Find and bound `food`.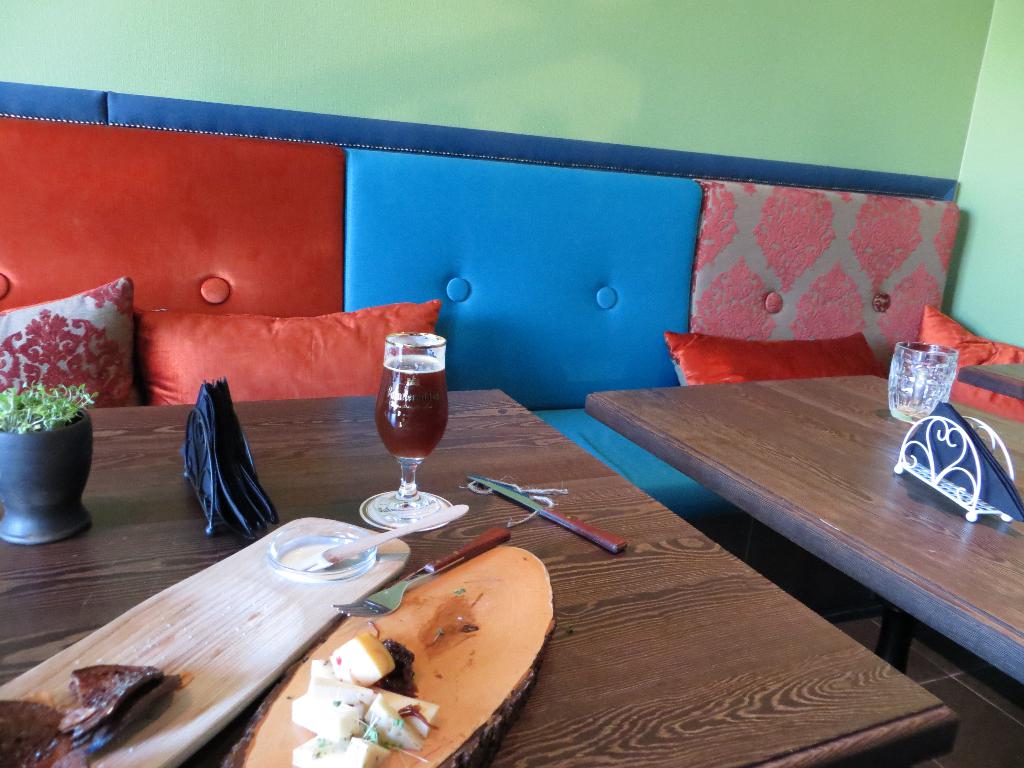
Bound: 0 664 195 767.
